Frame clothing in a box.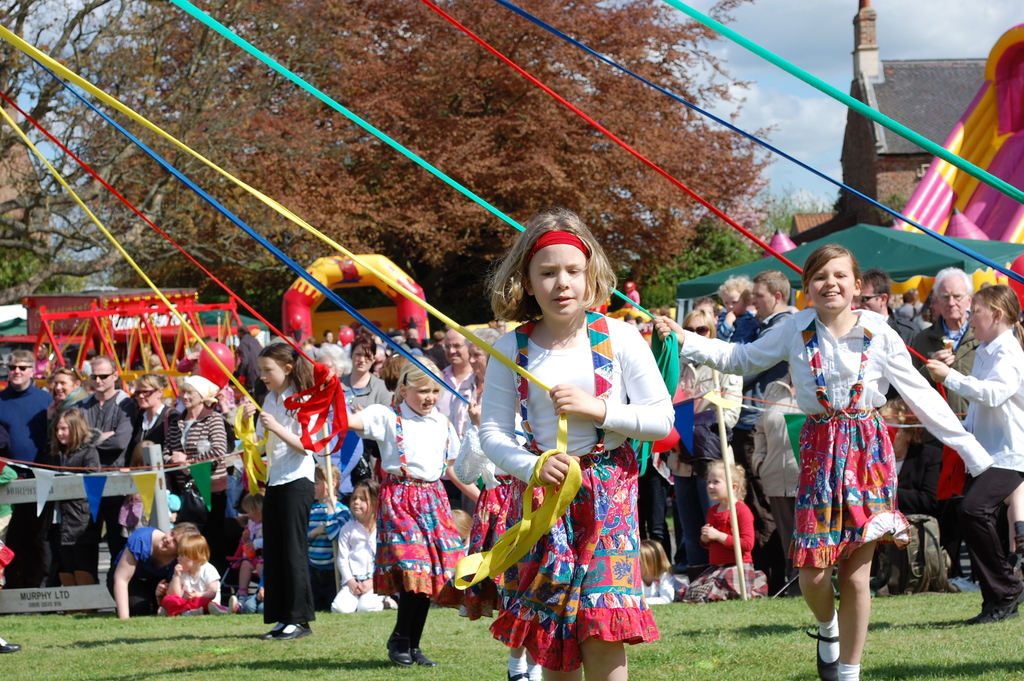
[left=75, top=390, right=131, bottom=469].
